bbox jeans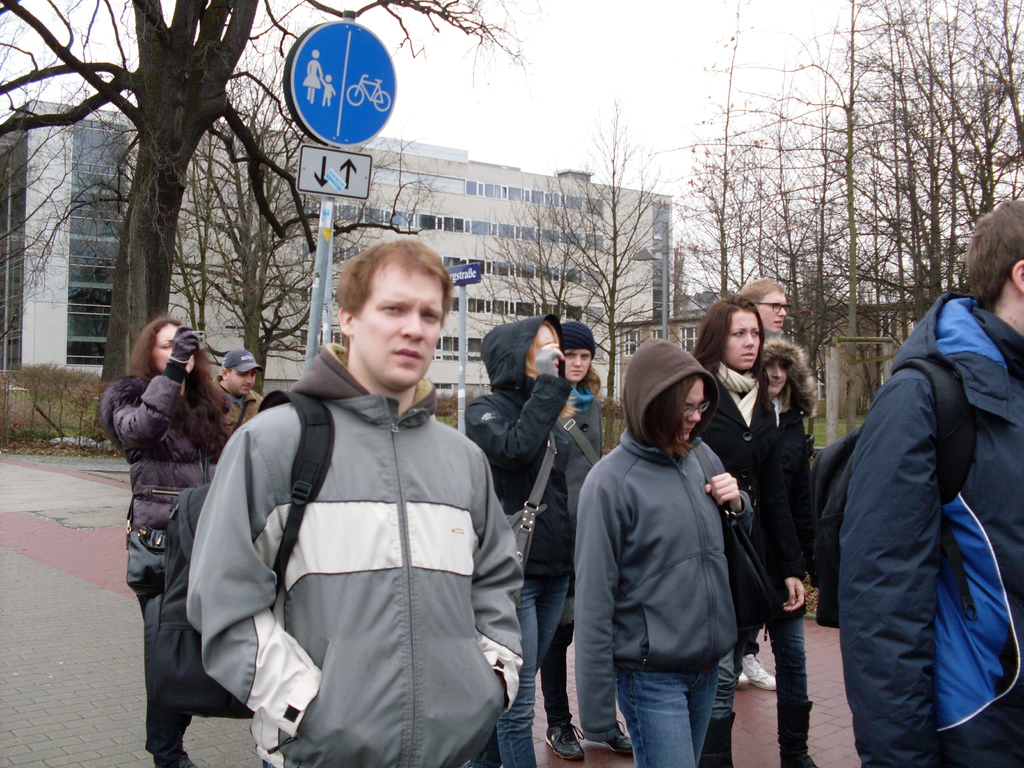
detection(616, 655, 723, 767)
